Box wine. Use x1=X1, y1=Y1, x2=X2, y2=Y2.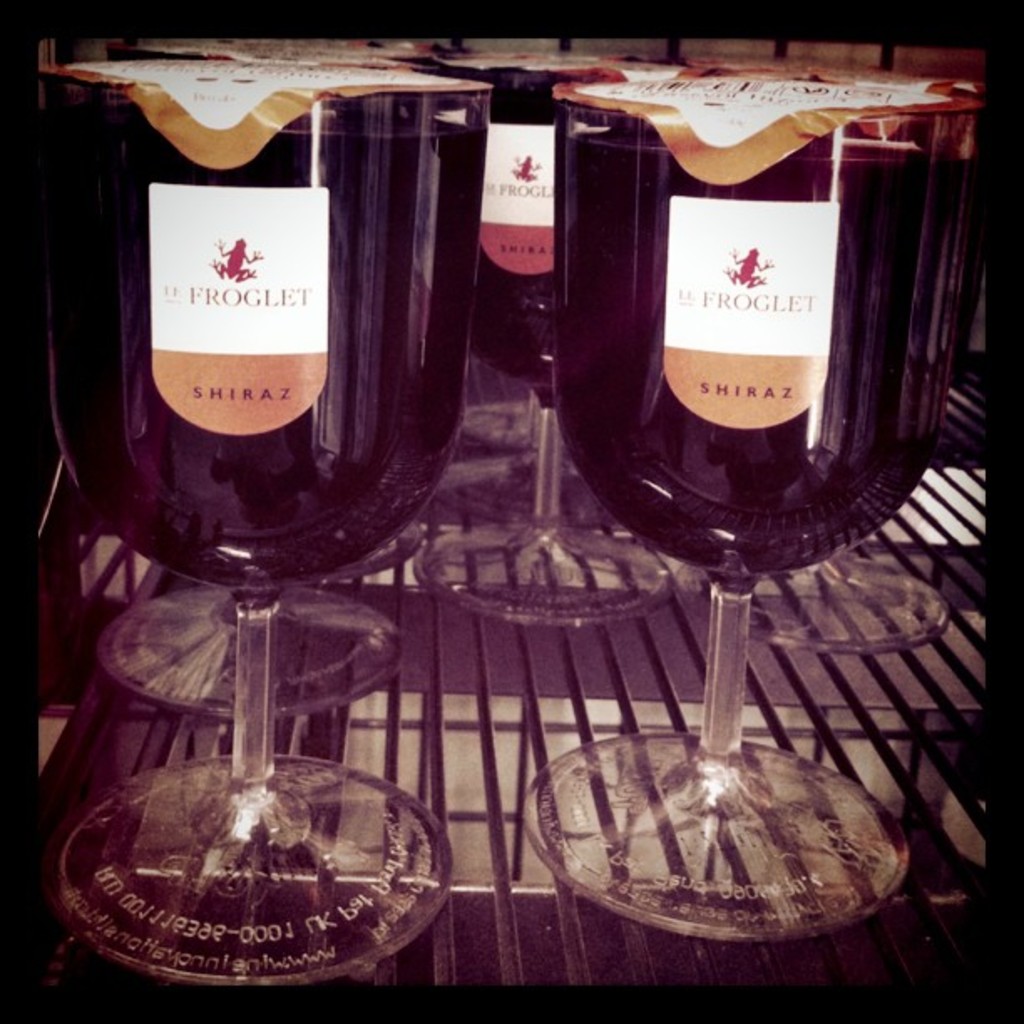
x1=552, y1=136, x2=940, y2=584.
